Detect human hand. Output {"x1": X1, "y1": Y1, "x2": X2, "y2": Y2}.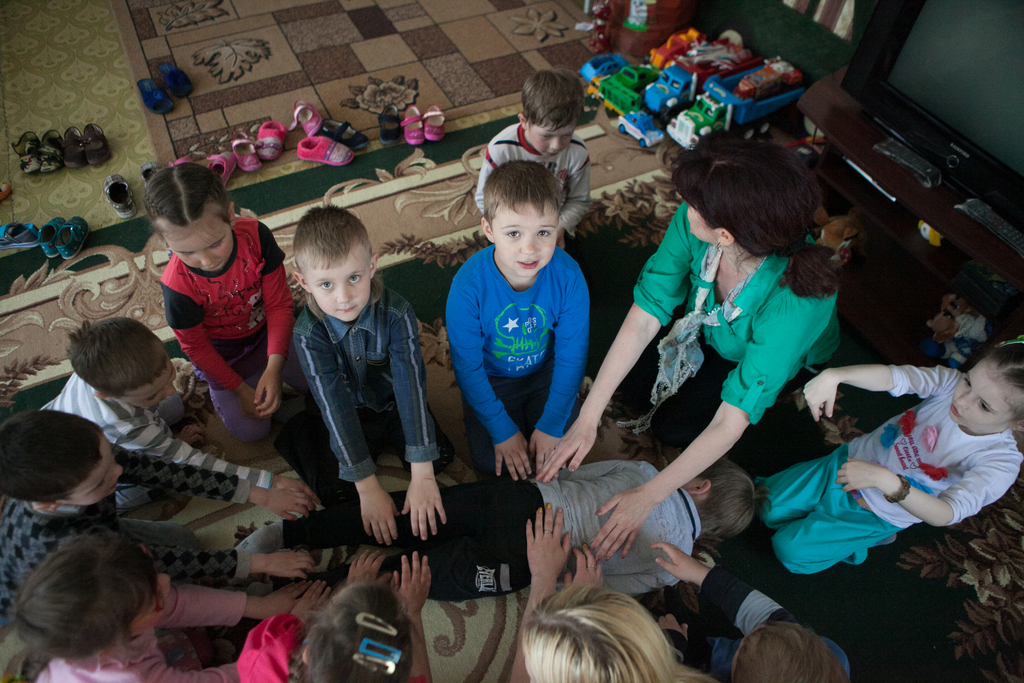
{"x1": 263, "y1": 486, "x2": 316, "y2": 520}.
